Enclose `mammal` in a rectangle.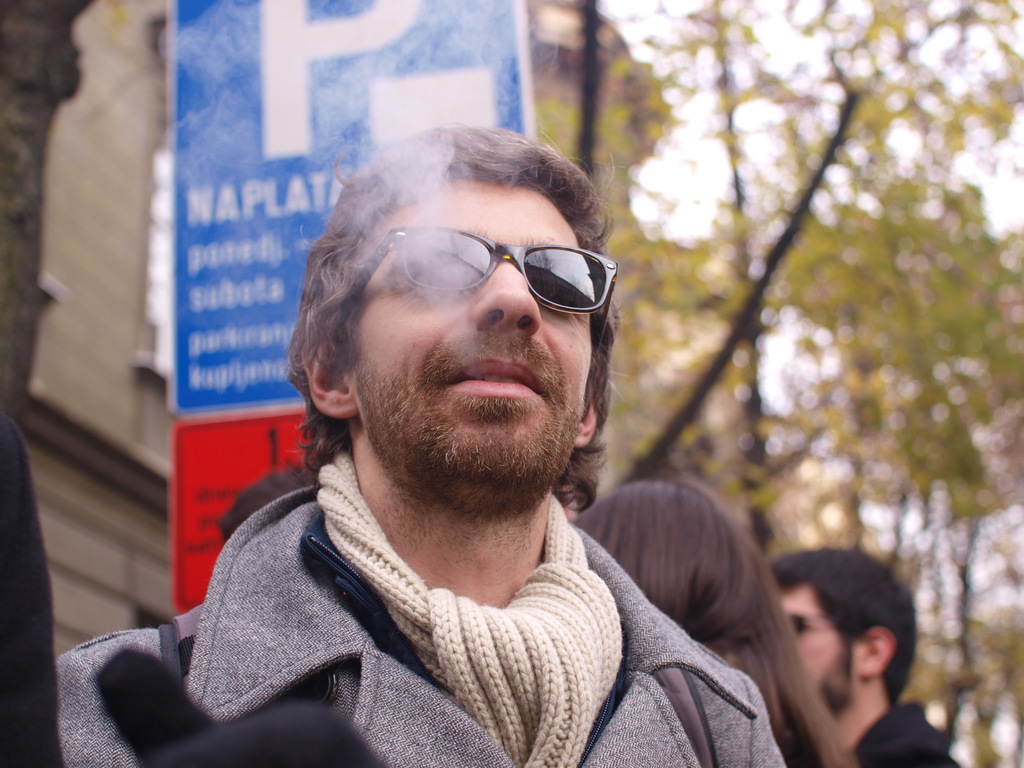
Rect(572, 474, 848, 767).
